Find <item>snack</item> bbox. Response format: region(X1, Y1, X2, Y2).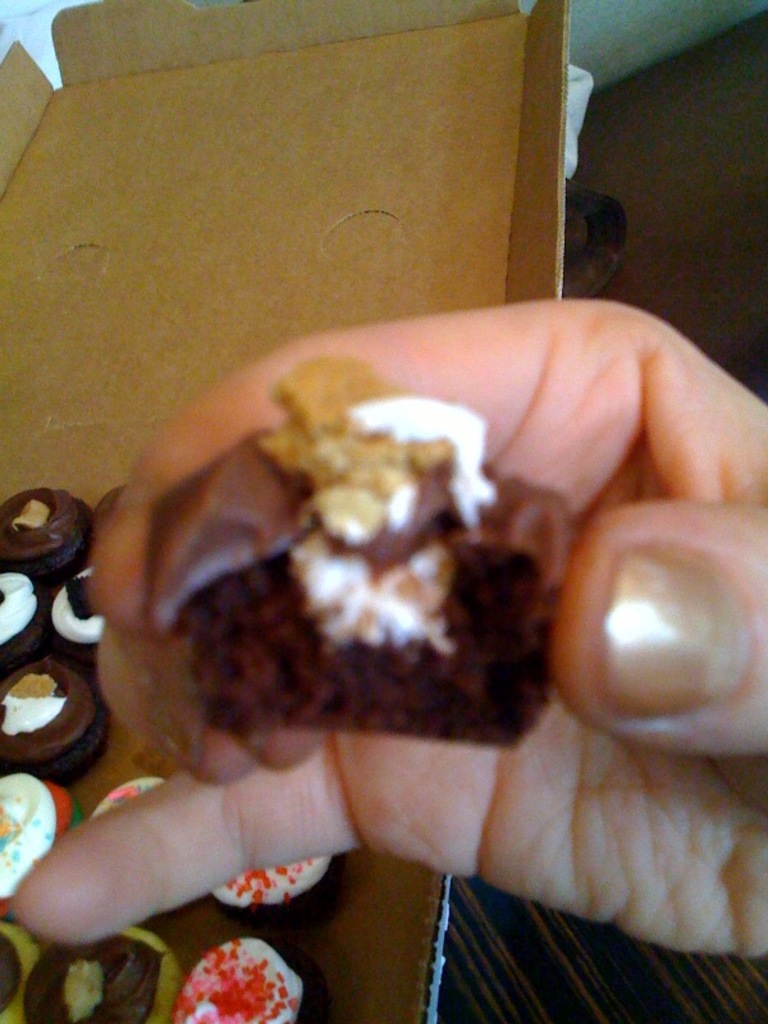
region(24, 924, 188, 1023).
